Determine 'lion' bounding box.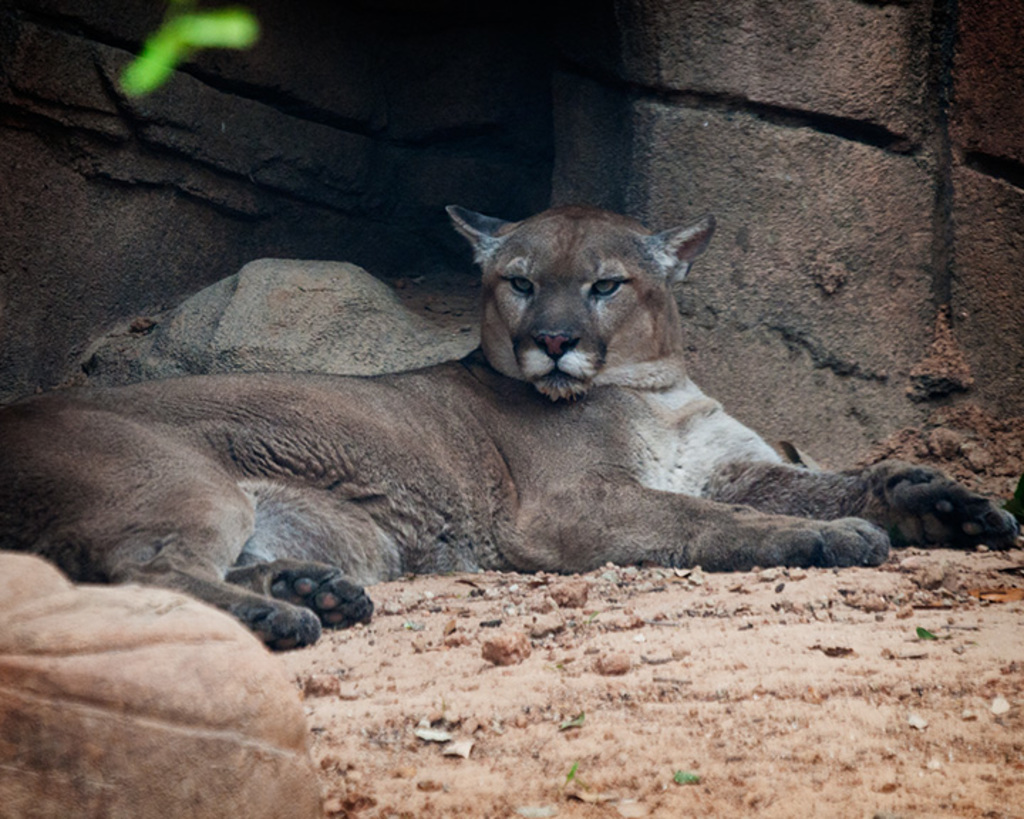
Determined: (x1=0, y1=205, x2=1018, y2=650).
